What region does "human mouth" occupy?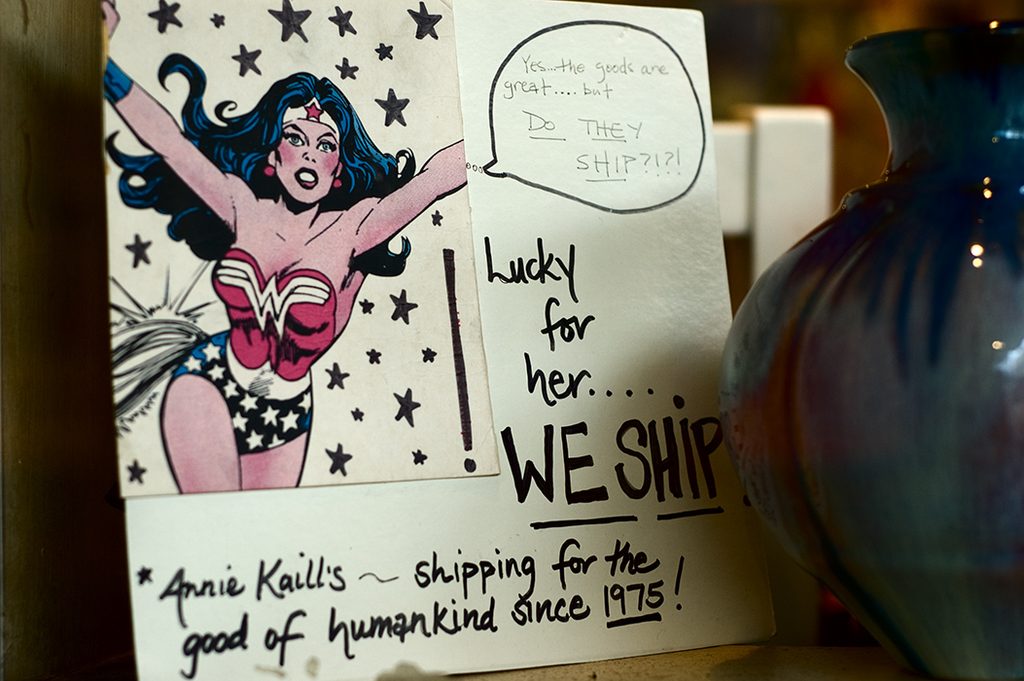
(293,164,320,189).
